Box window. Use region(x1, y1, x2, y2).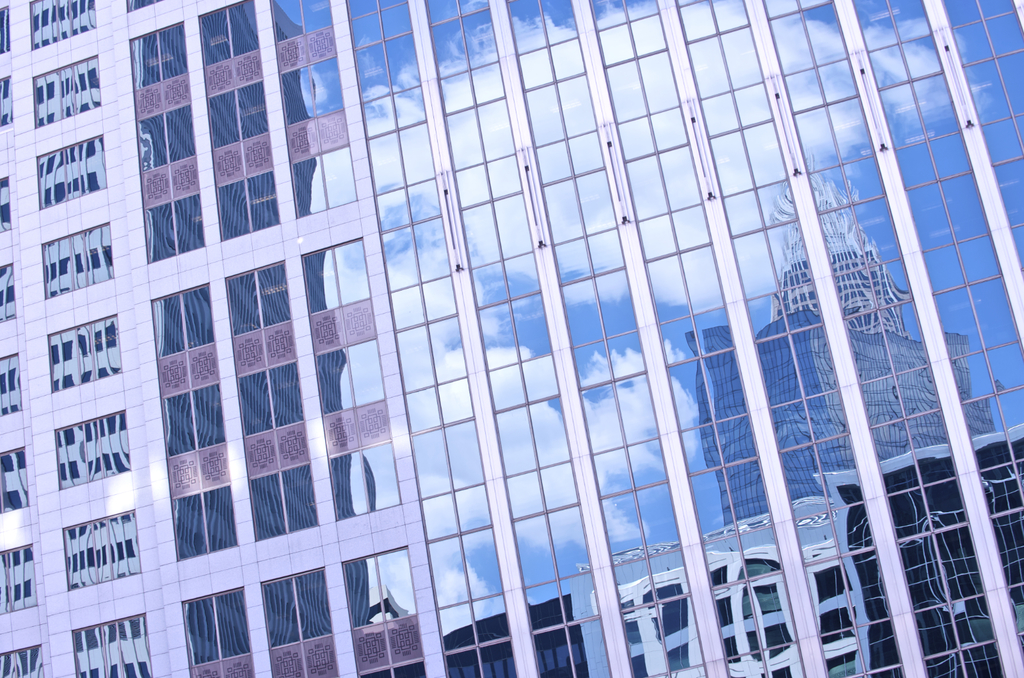
region(47, 314, 122, 391).
